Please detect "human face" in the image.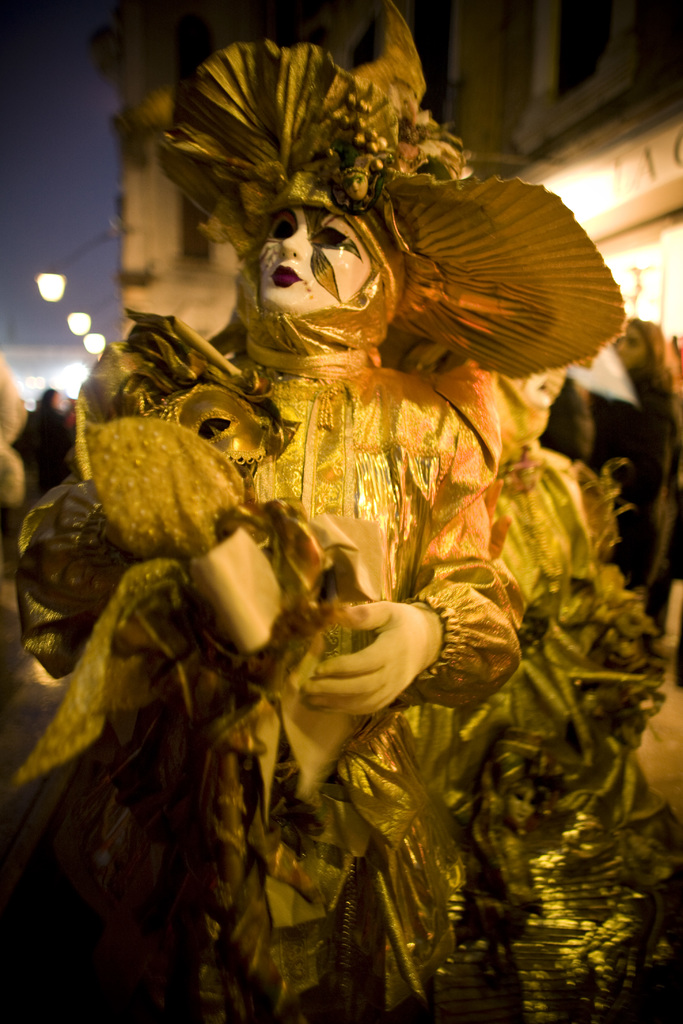
261 200 366 314.
